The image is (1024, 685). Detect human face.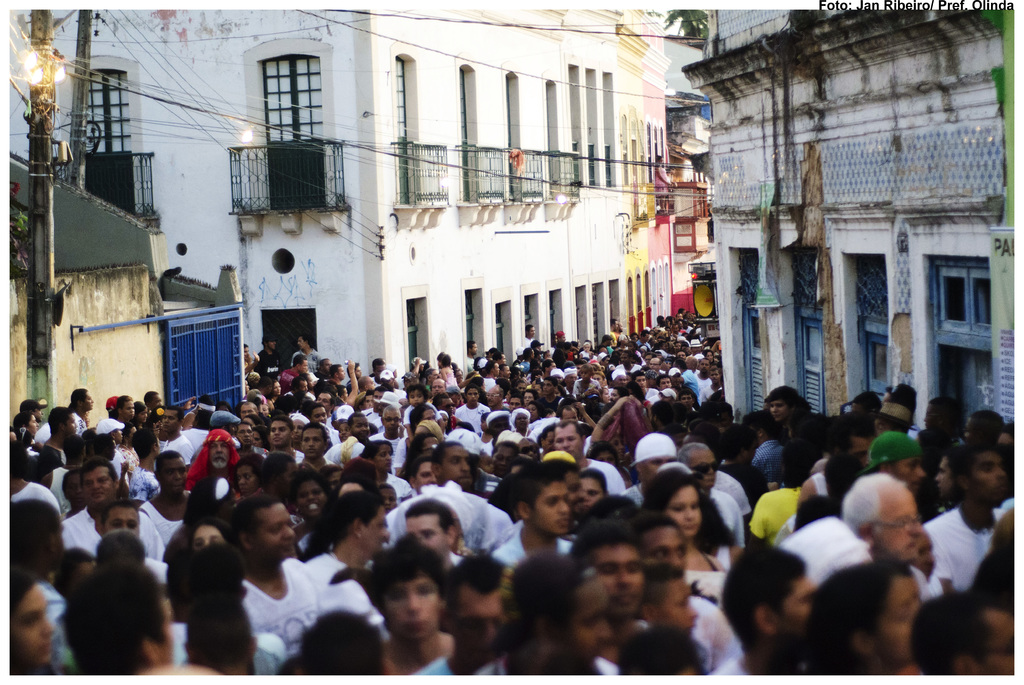
Detection: {"left": 680, "top": 445, "right": 715, "bottom": 485}.
